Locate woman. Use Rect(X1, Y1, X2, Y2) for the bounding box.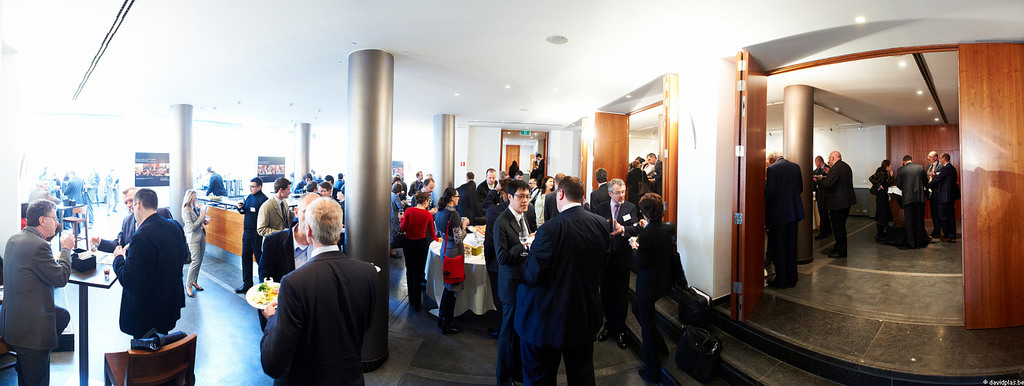
Rect(186, 191, 207, 292).
